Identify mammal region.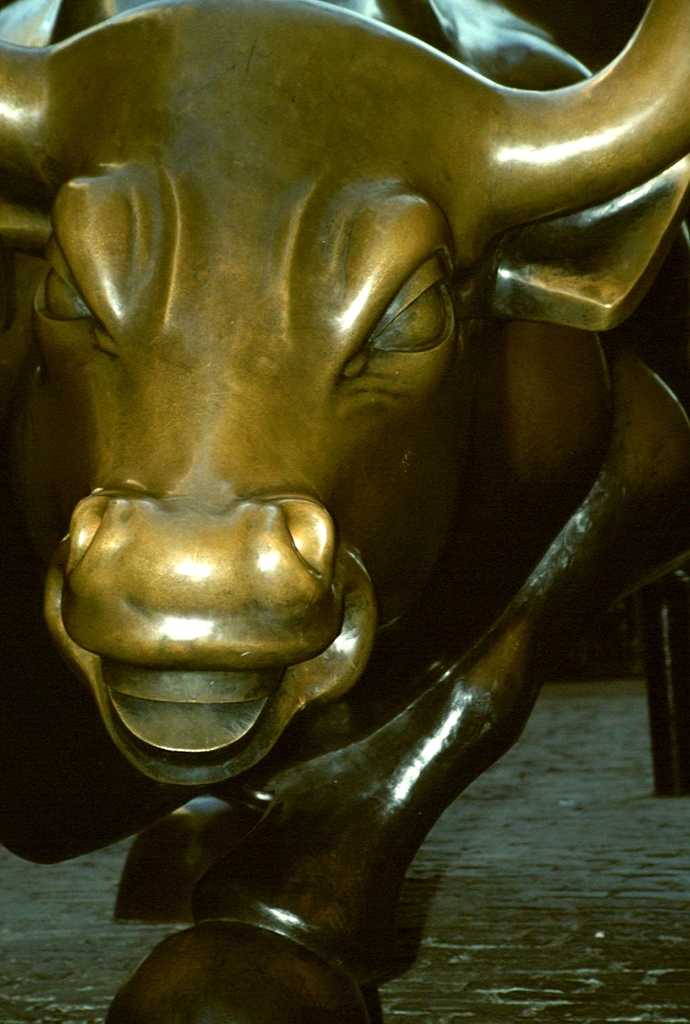
Region: (0, 0, 683, 790).
